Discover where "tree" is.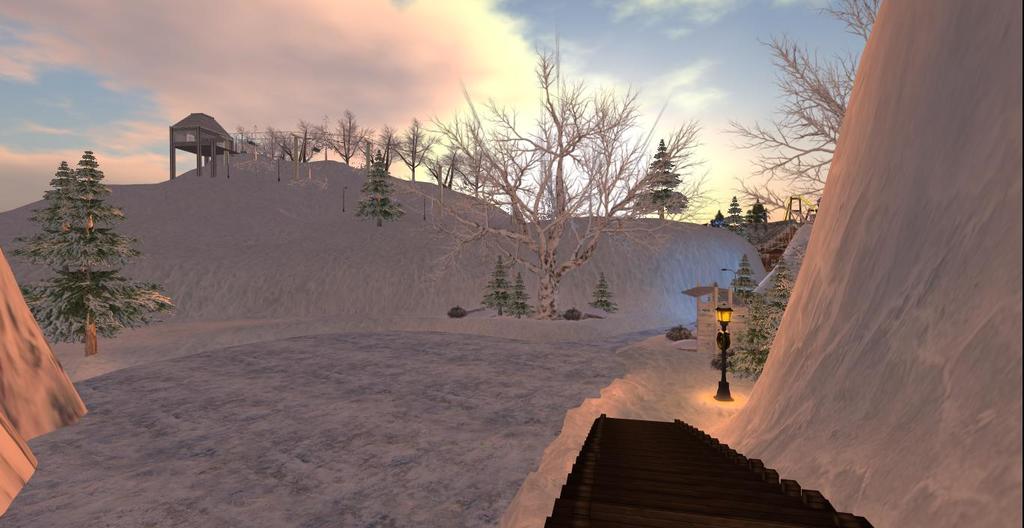
Discovered at detection(726, 0, 888, 219).
